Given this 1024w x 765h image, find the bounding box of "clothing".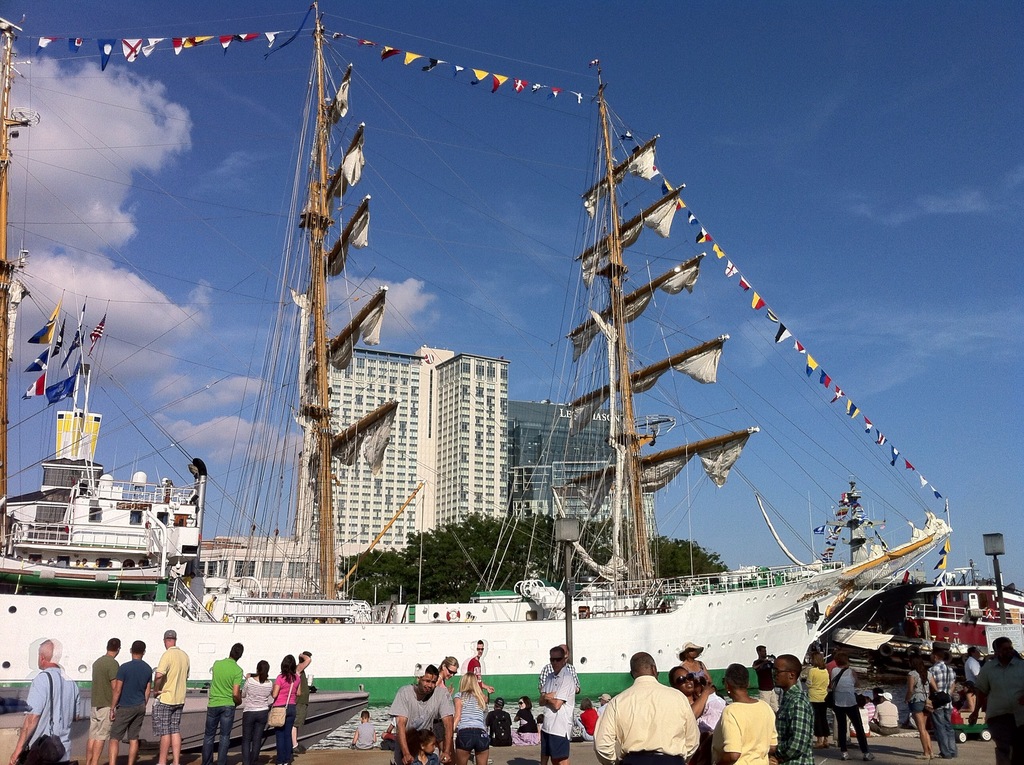
bbox=(205, 661, 236, 762).
